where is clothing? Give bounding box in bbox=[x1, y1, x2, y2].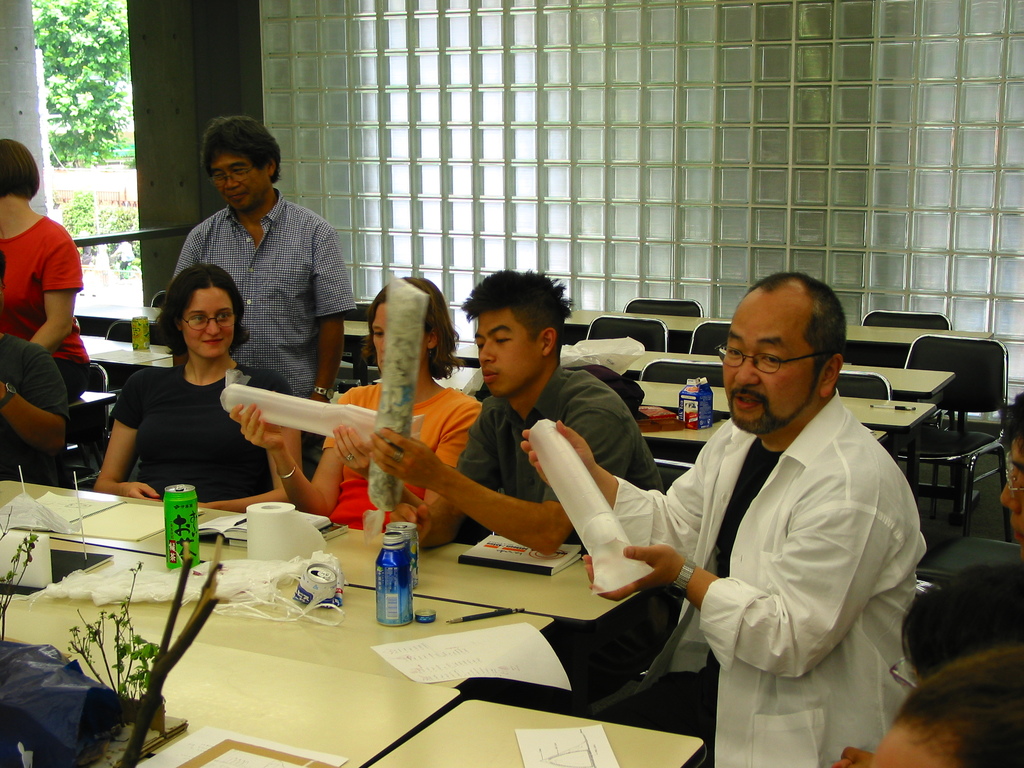
bbox=[321, 381, 484, 534].
